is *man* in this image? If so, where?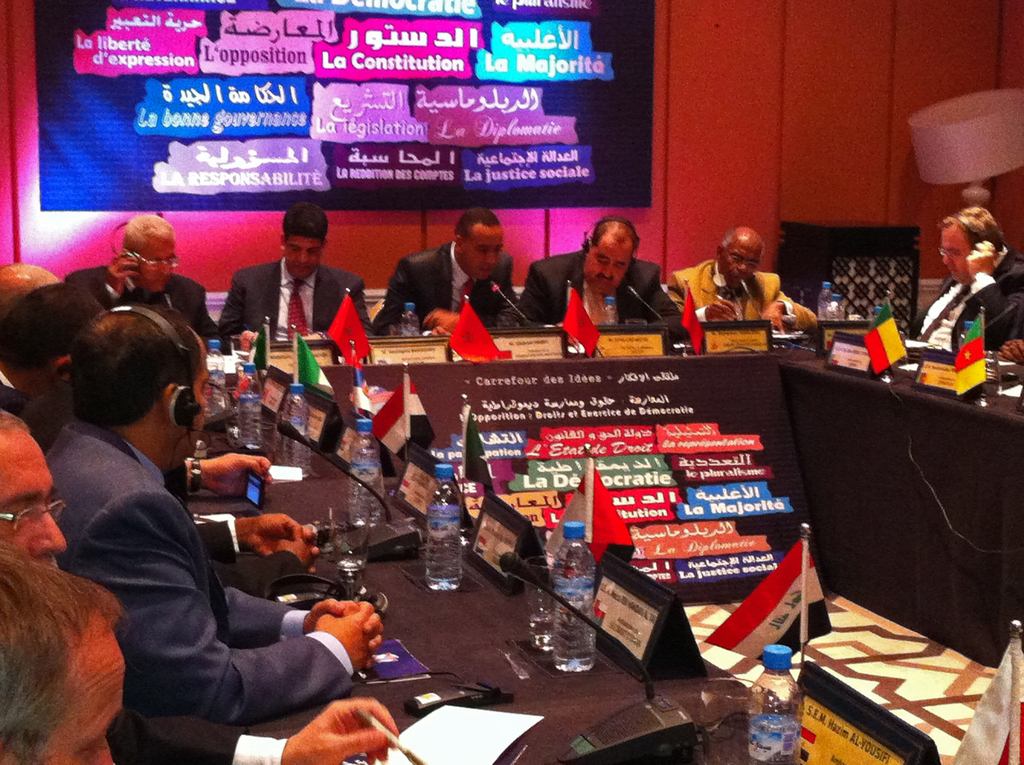
Yes, at [65,211,214,339].
